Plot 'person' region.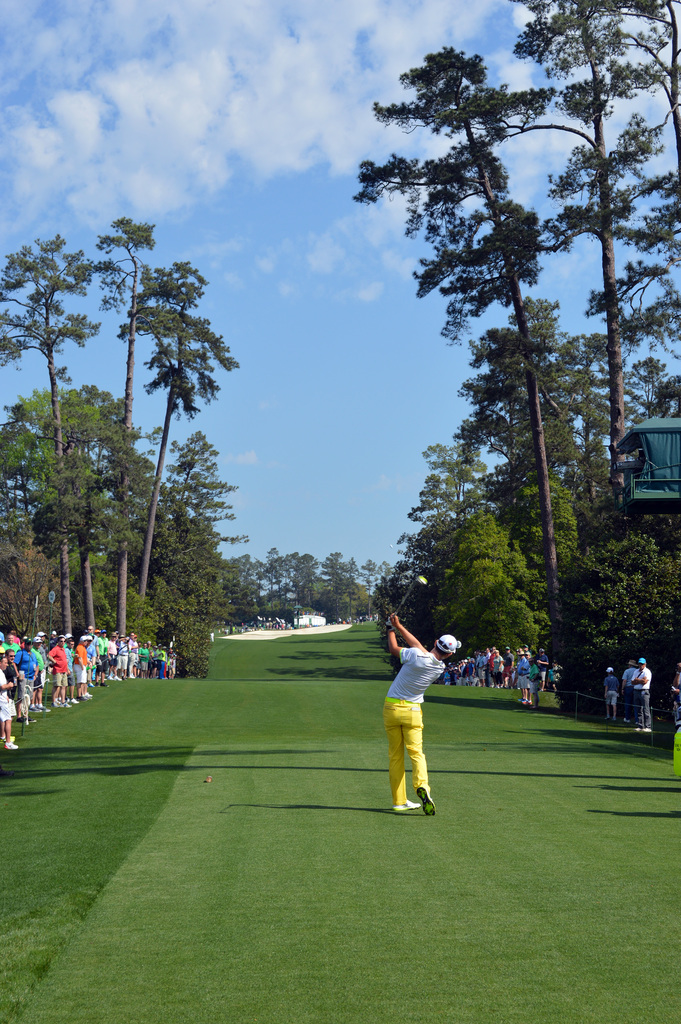
Plotted at (left=502, top=645, right=514, bottom=689).
